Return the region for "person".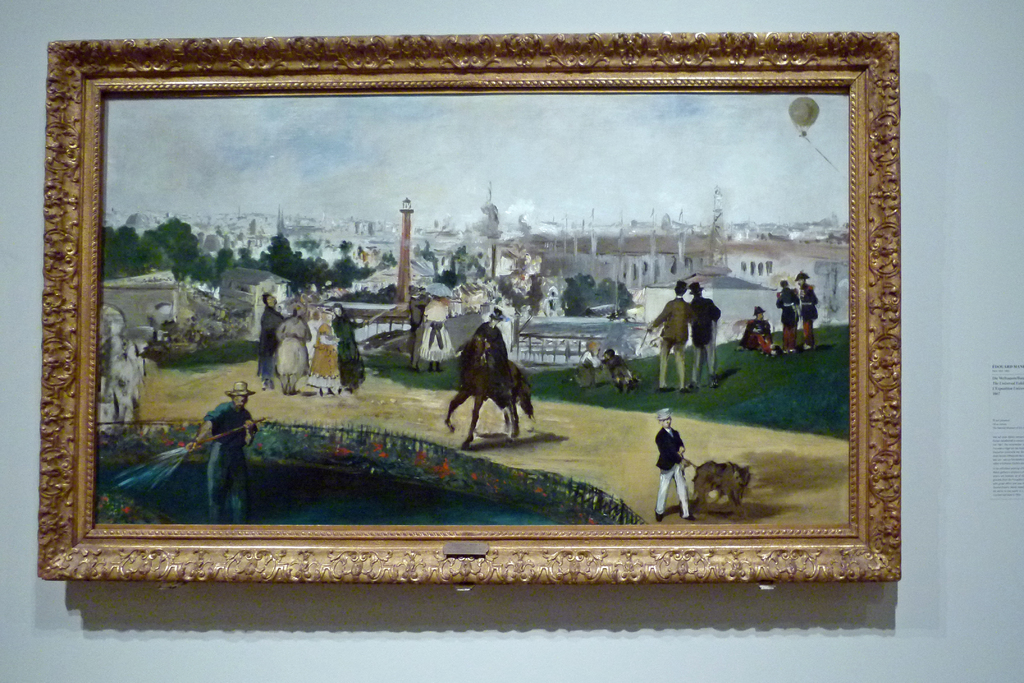
Rect(189, 376, 246, 495).
